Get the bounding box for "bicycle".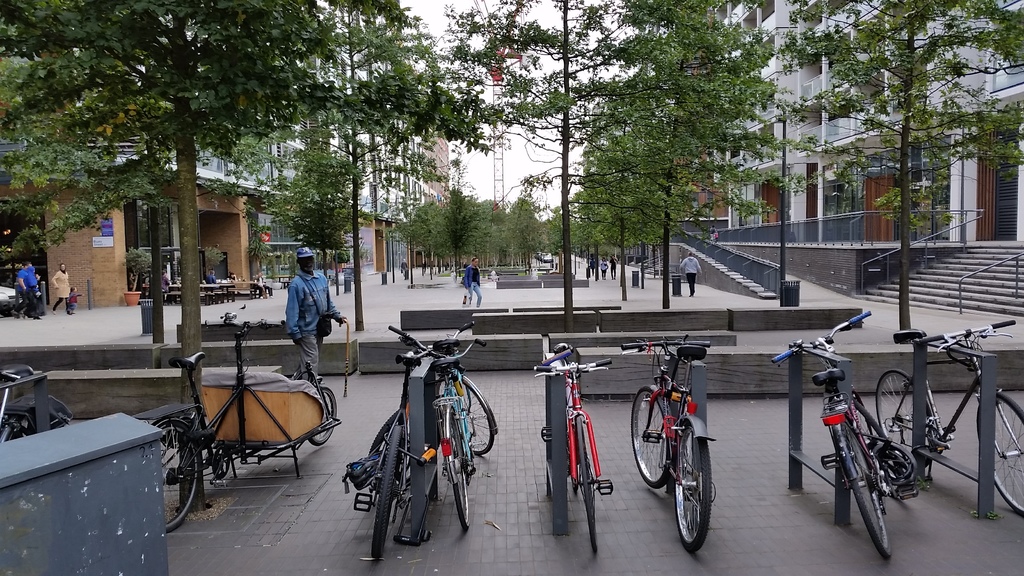
347/324/442/564.
